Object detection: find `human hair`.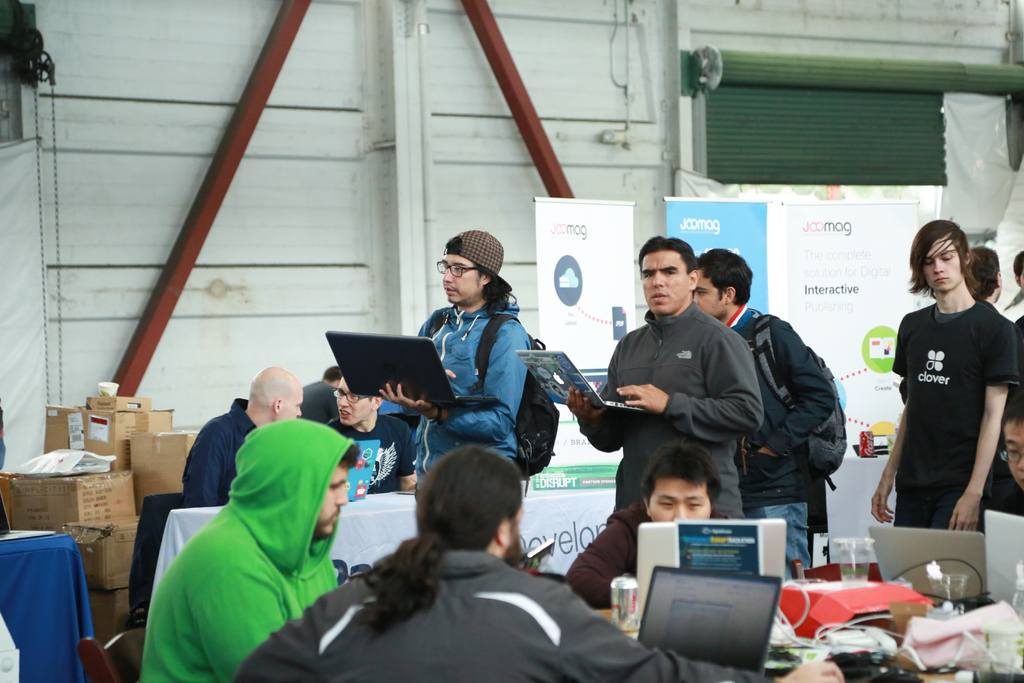
BBox(1014, 251, 1023, 277).
